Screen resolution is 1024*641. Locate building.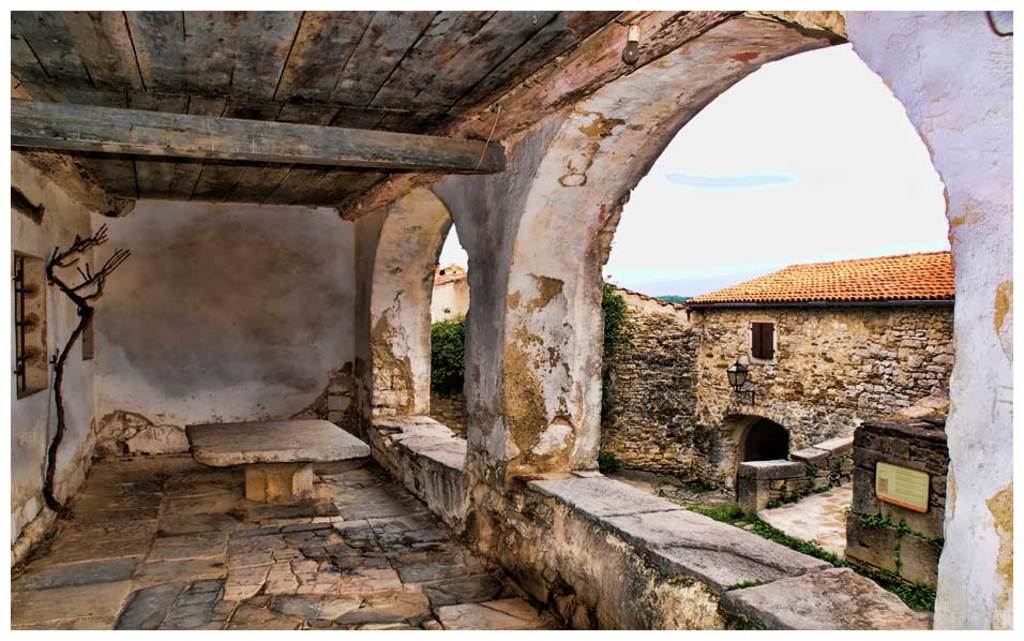
left=687, top=259, right=953, bottom=485.
